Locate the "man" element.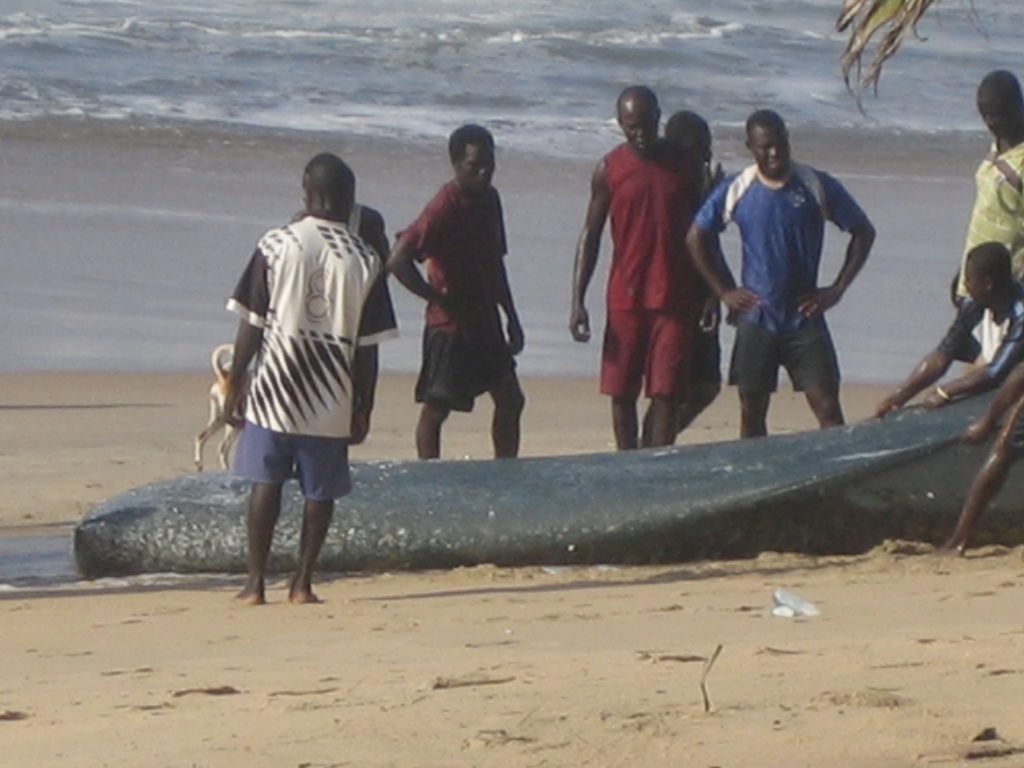
Element bbox: 948 71 1023 304.
